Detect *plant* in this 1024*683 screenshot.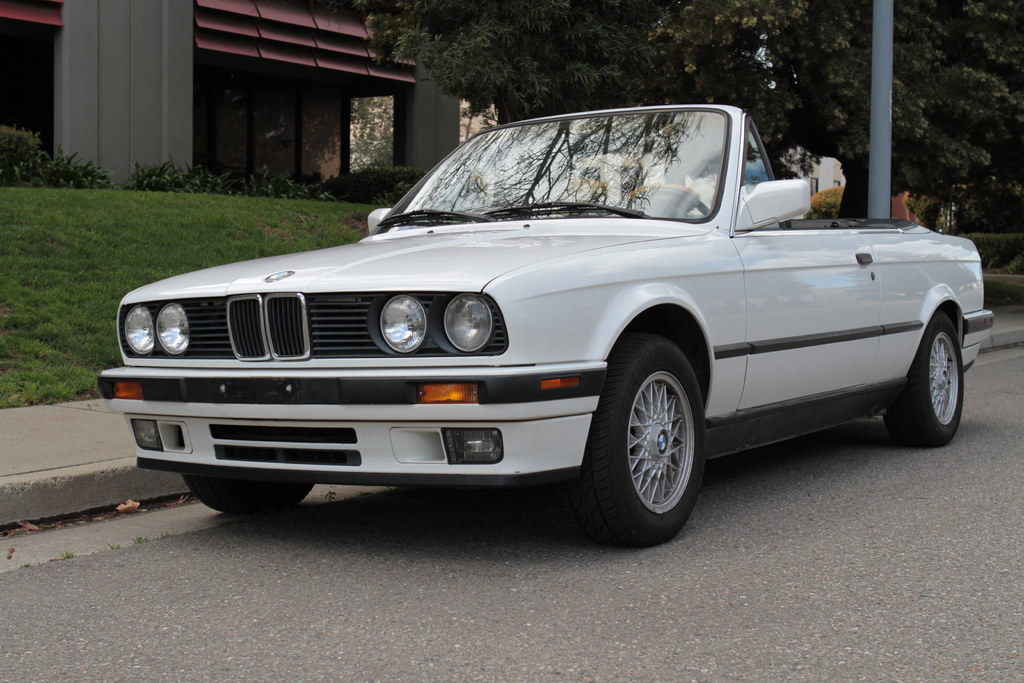
Detection: bbox=[129, 156, 189, 190].
